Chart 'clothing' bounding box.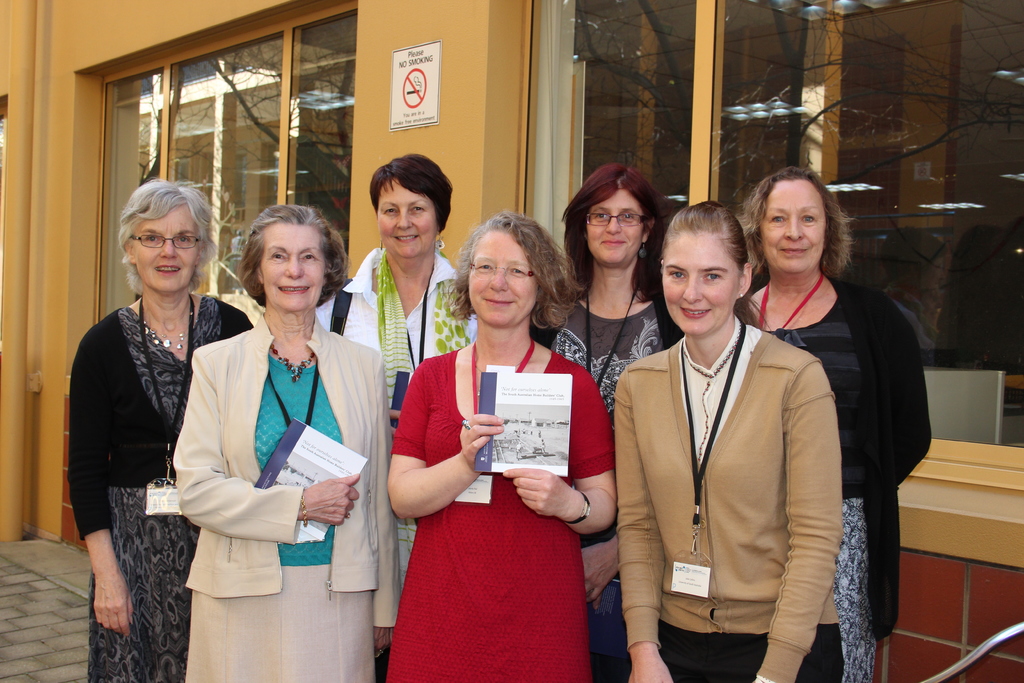
Charted: x1=67 y1=289 x2=257 y2=682.
